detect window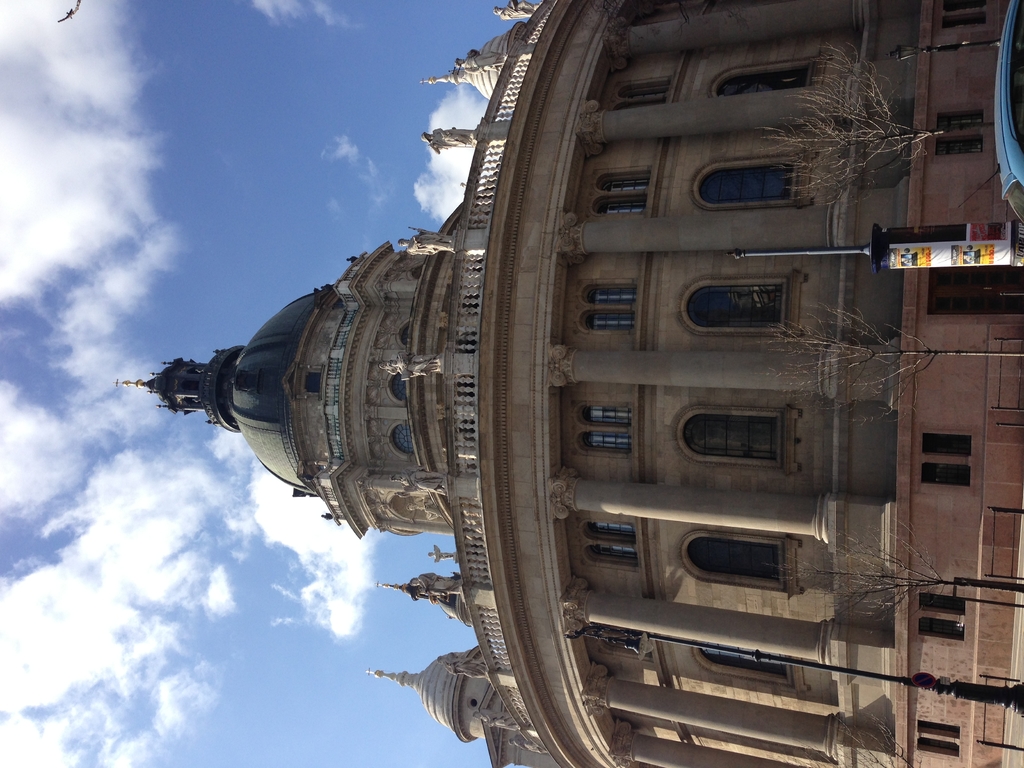
box(590, 543, 635, 561)
